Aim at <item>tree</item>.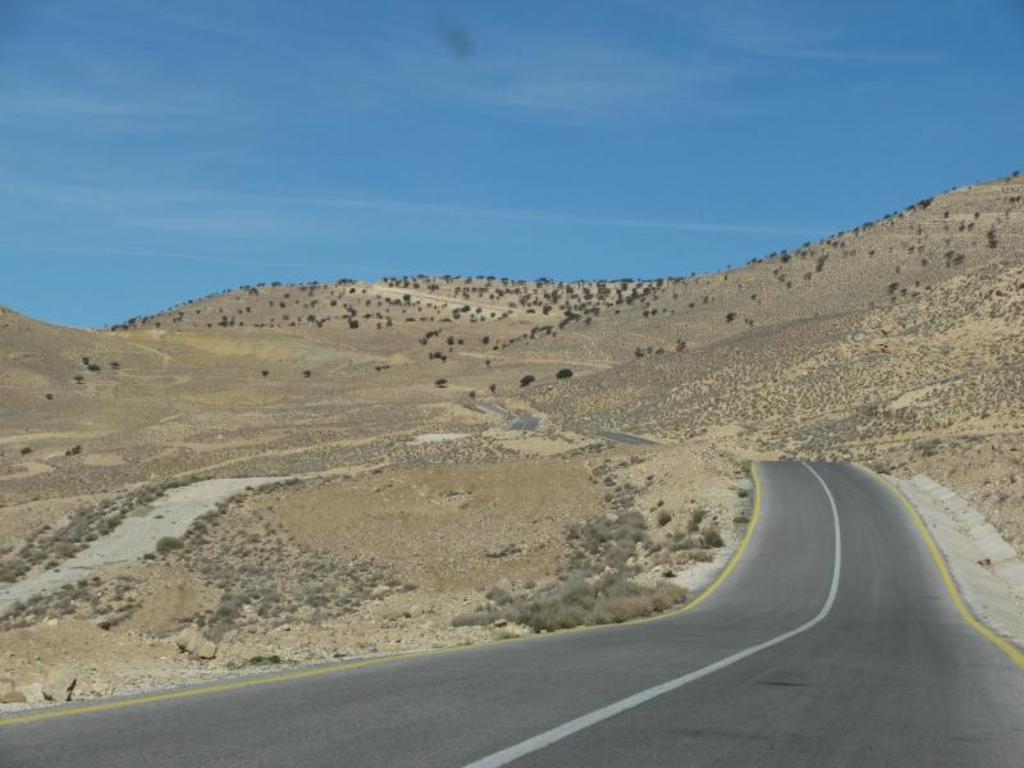
Aimed at BBox(687, 302, 692, 308).
